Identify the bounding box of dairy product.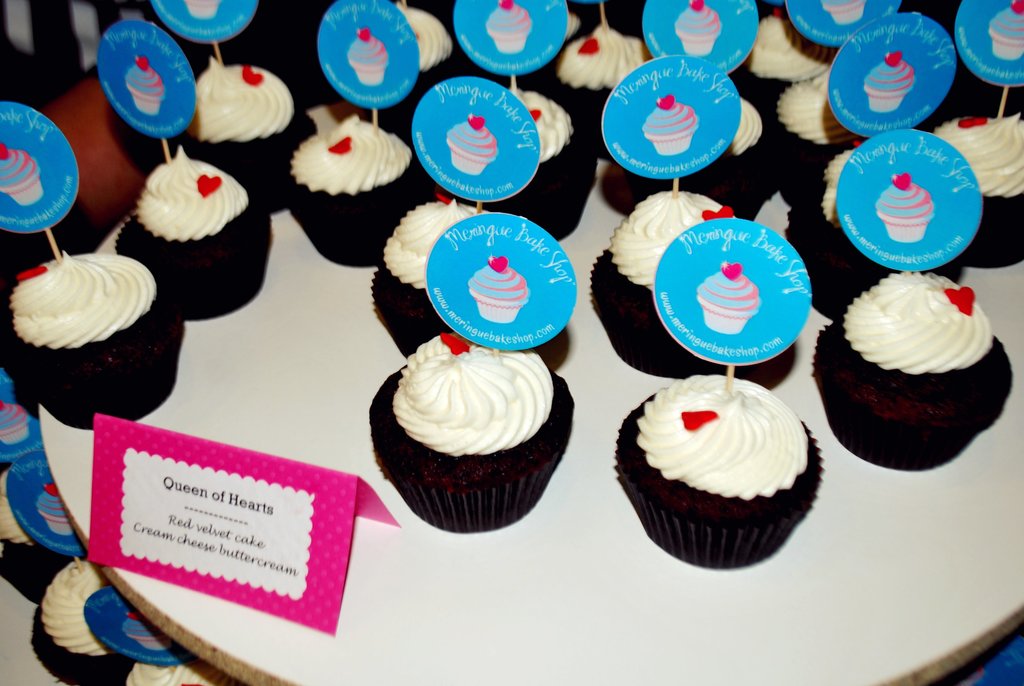
(left=670, top=0, right=723, bottom=60).
